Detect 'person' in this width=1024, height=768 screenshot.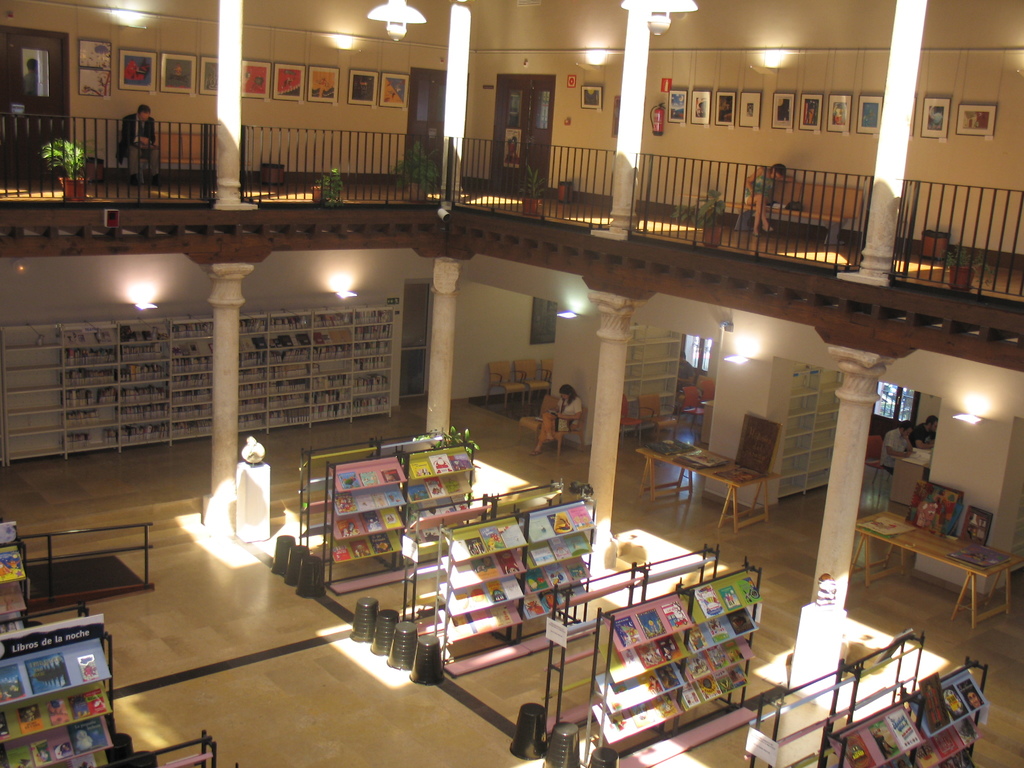
Detection: left=19, top=48, right=39, bottom=97.
